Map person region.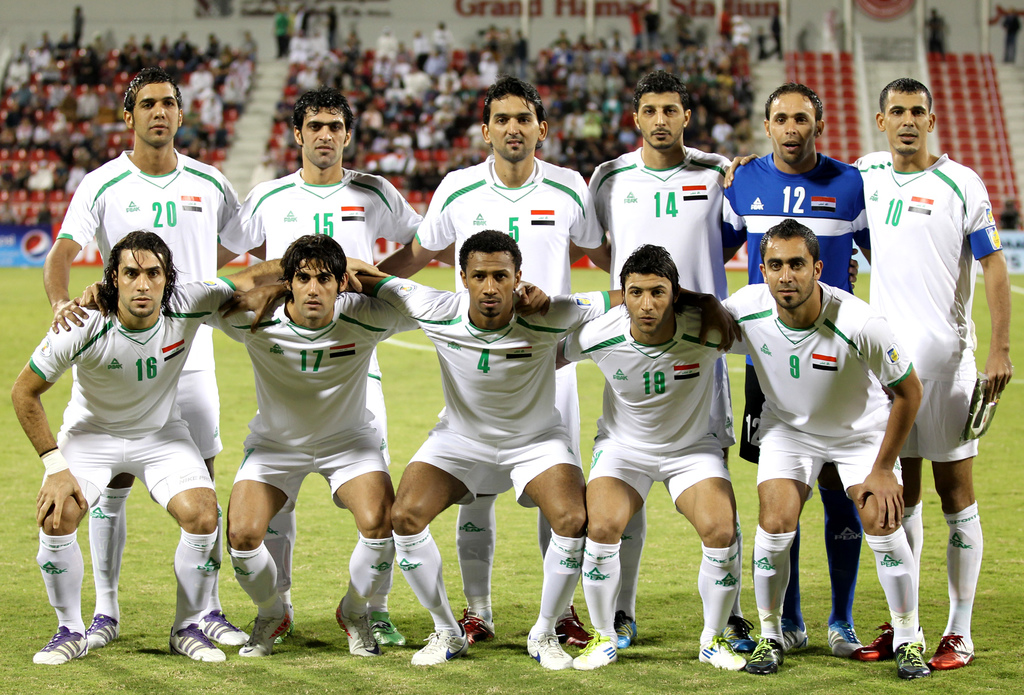
Mapped to BBox(715, 215, 925, 685).
